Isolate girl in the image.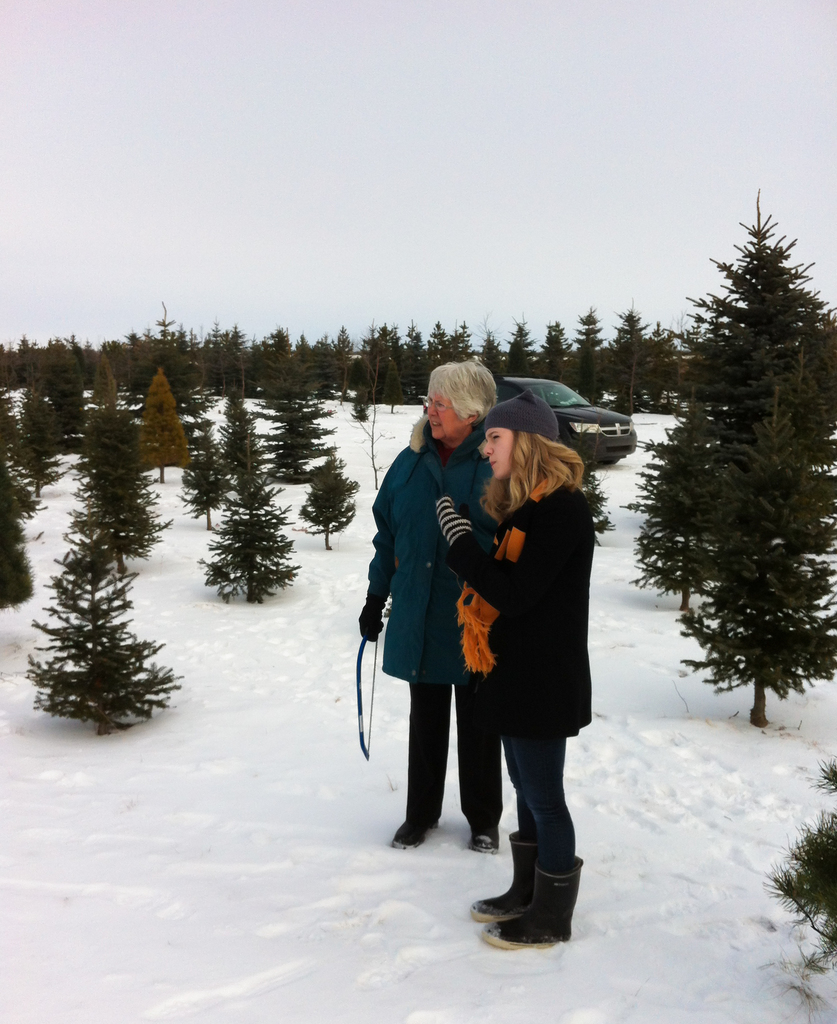
Isolated region: left=434, top=389, right=596, bottom=952.
